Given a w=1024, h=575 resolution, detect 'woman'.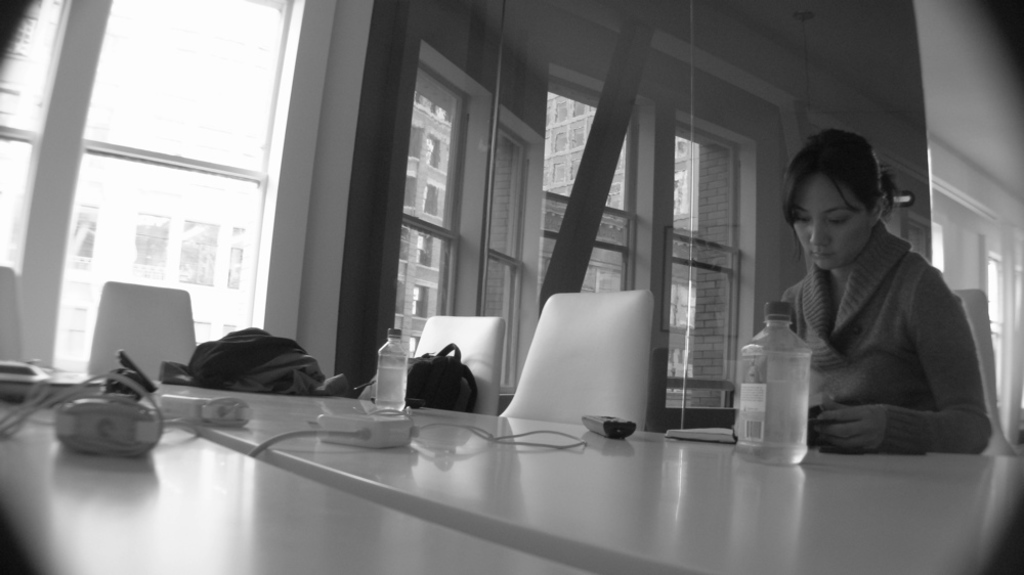
select_region(755, 117, 985, 479).
